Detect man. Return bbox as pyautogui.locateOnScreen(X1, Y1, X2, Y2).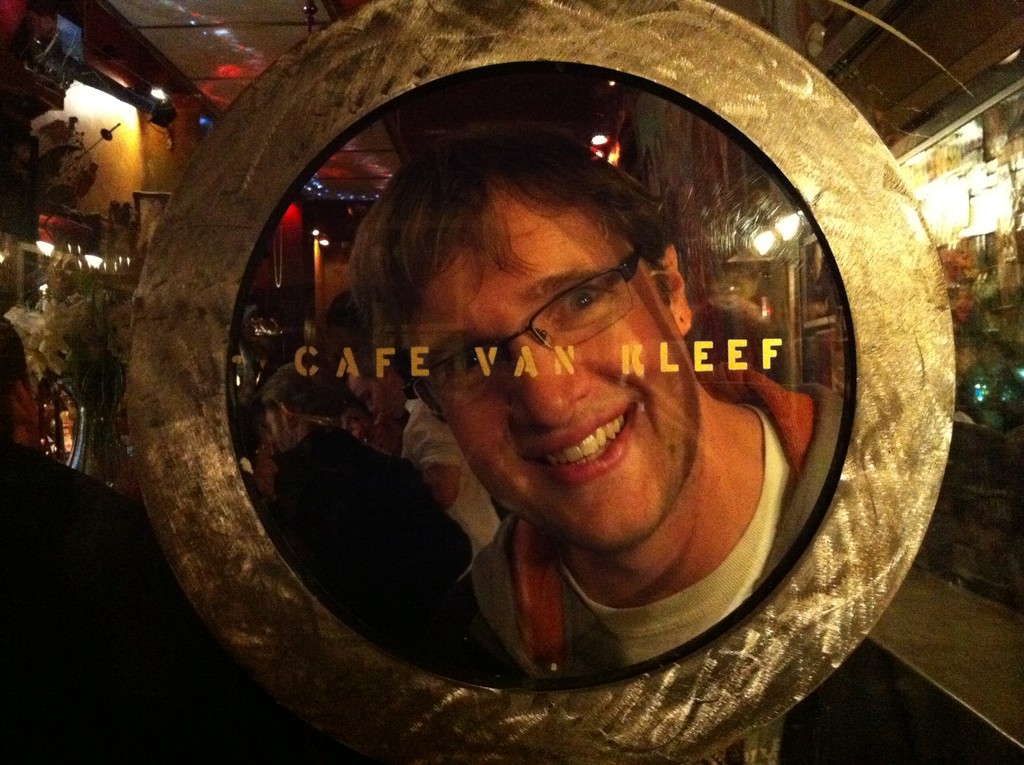
pyautogui.locateOnScreen(0, 319, 150, 764).
